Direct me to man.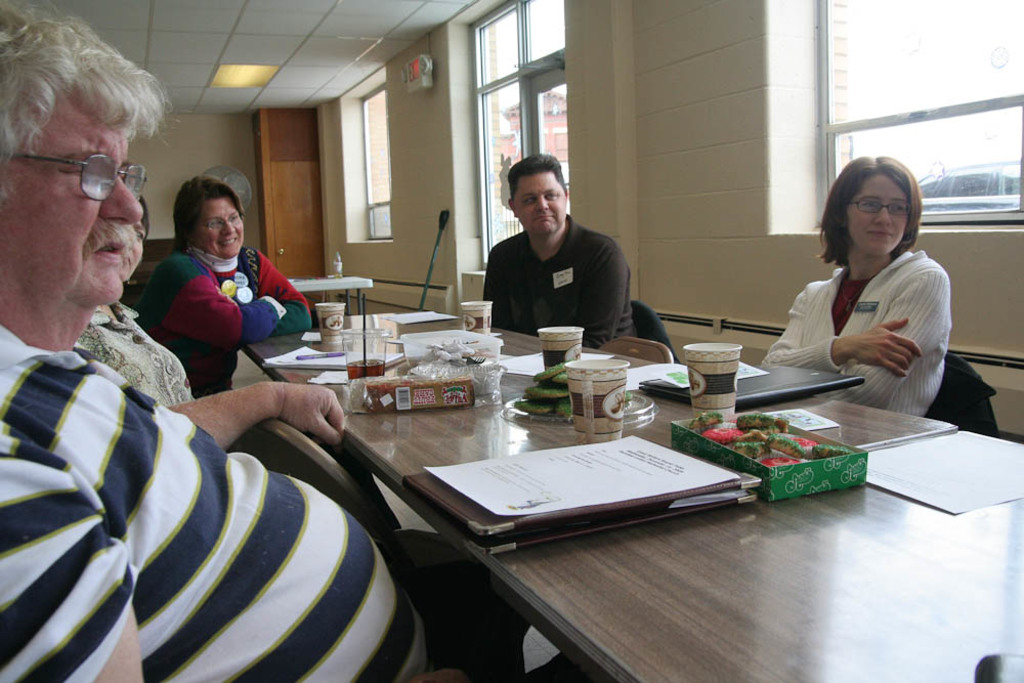
Direction: 0/0/481/682.
